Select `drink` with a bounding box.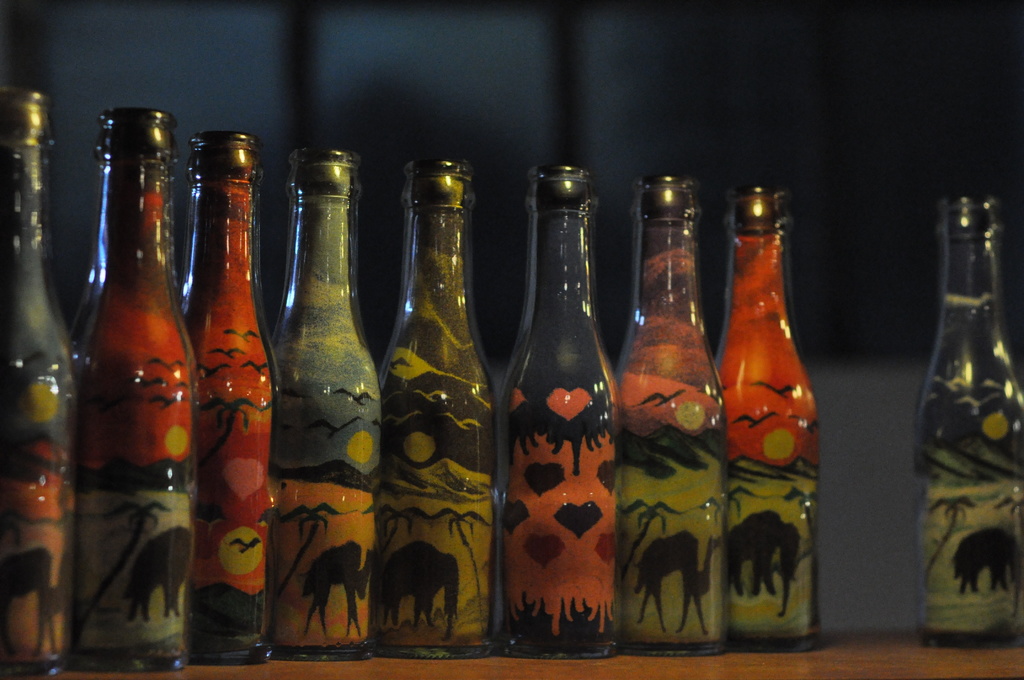
(left=919, top=190, right=1015, bottom=636).
